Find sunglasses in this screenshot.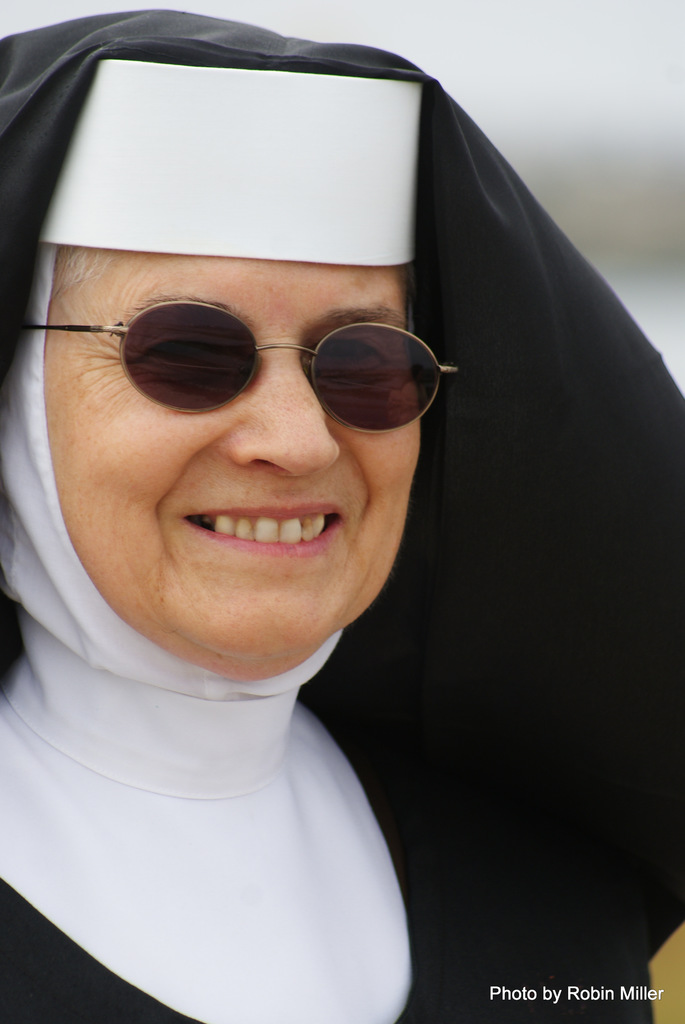
The bounding box for sunglasses is bbox=[22, 307, 457, 433].
